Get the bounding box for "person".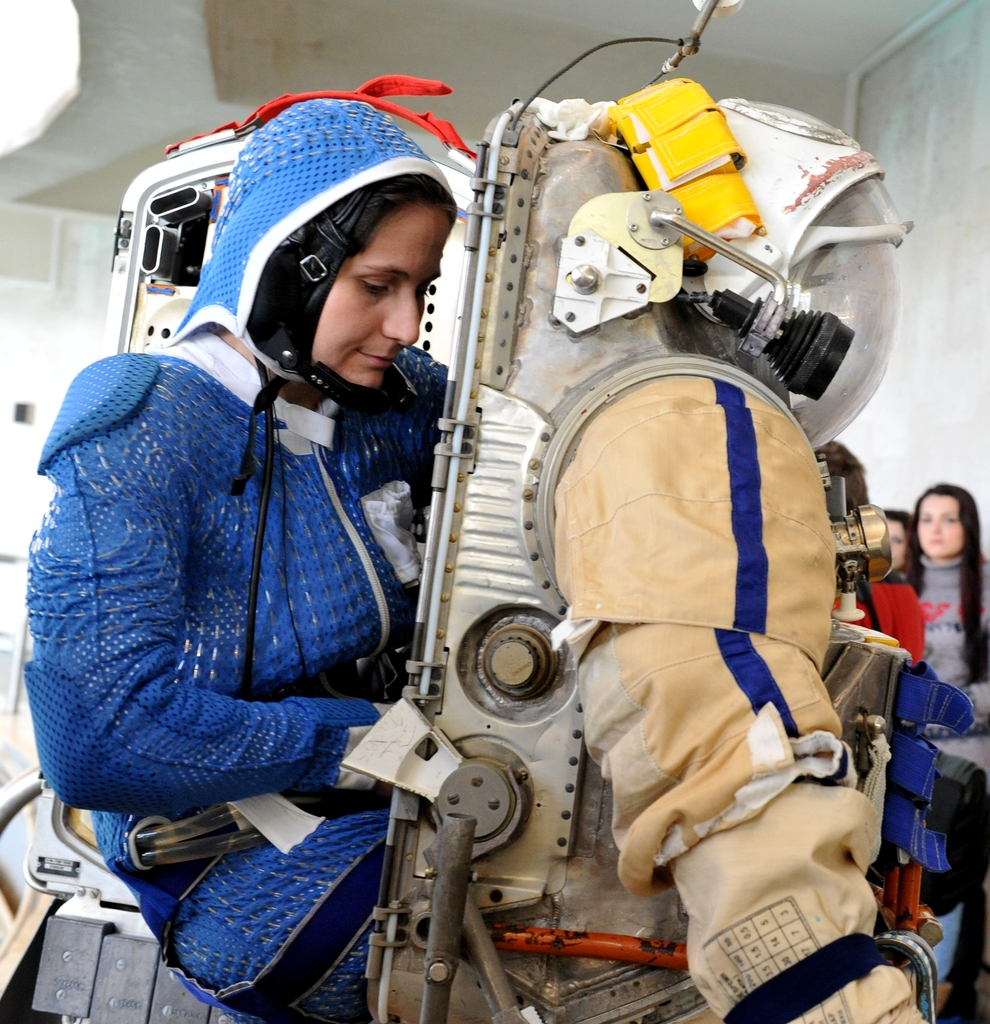
[left=16, top=95, right=463, bottom=1023].
